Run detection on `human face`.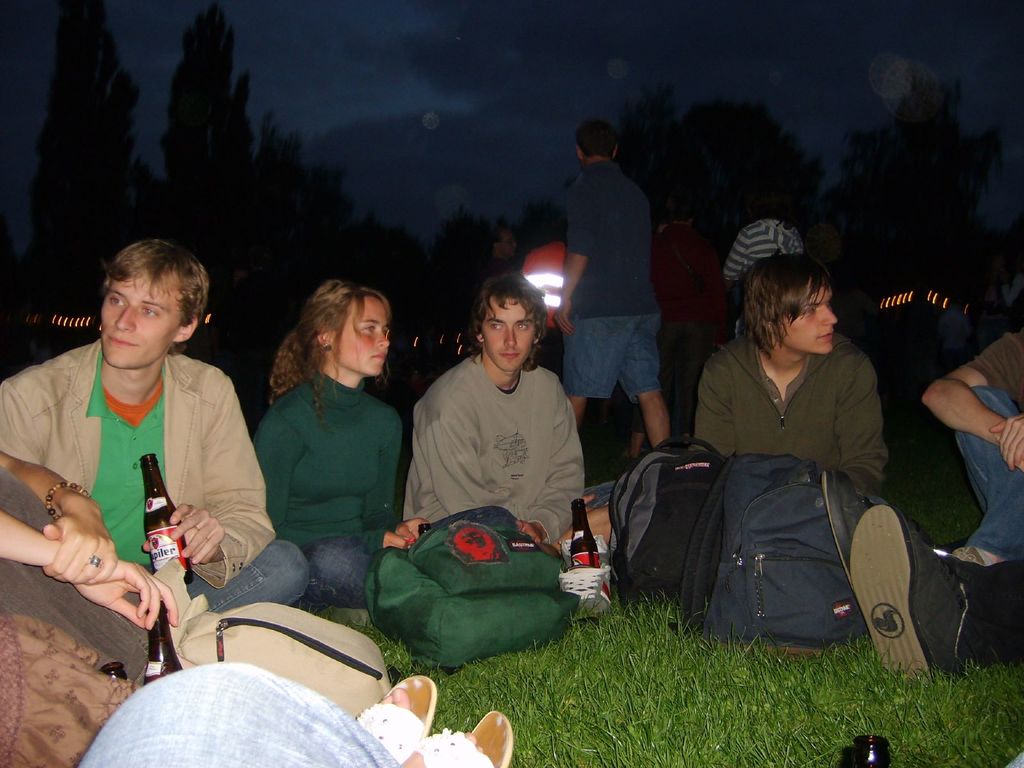
Result: <region>100, 273, 182, 375</region>.
